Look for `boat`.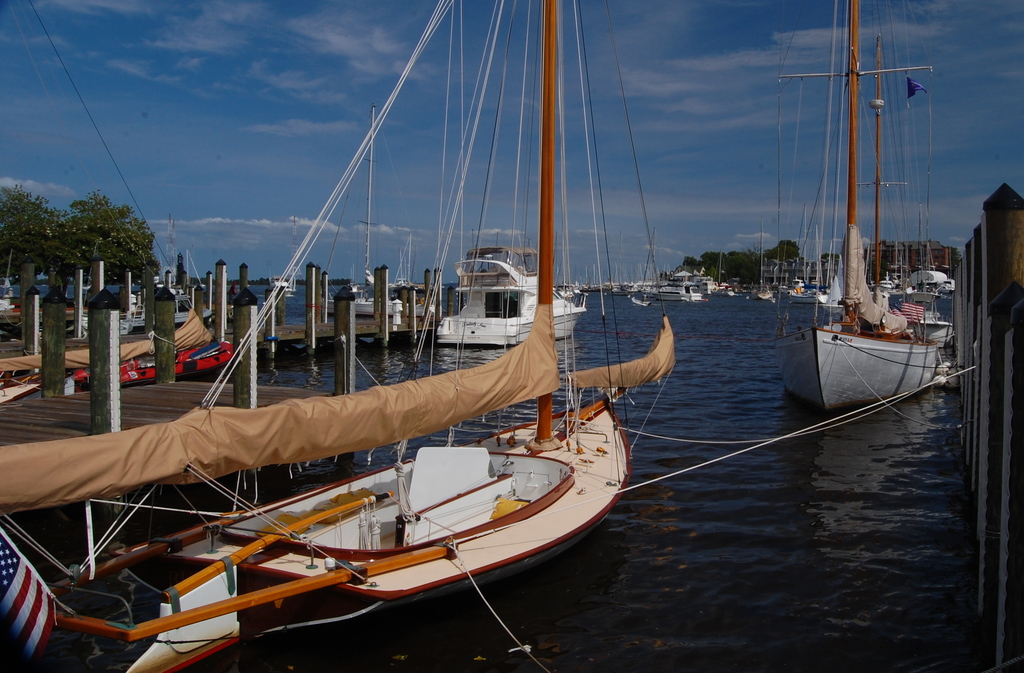
Found: bbox(725, 284, 735, 298).
